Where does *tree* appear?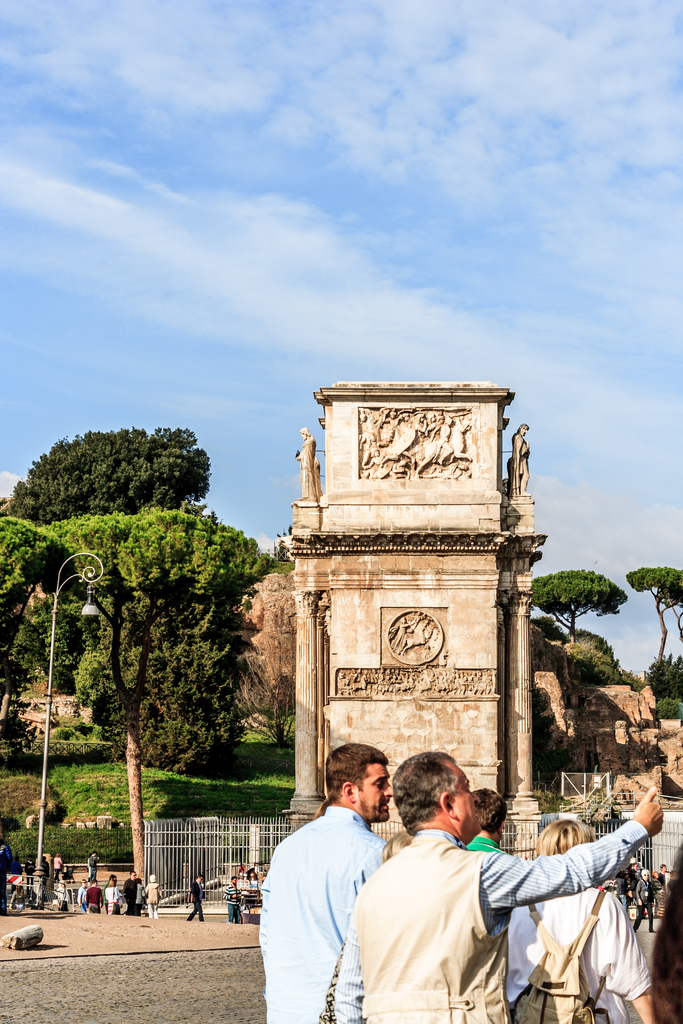
Appears at (652,695,682,719).
